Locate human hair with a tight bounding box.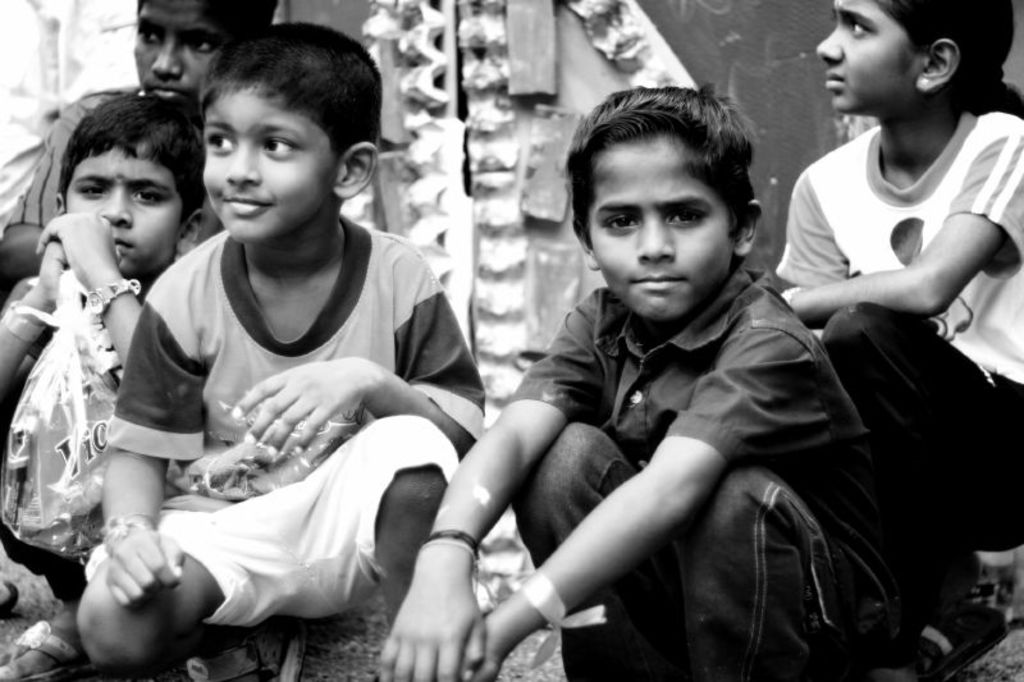
(x1=133, y1=0, x2=275, y2=32).
